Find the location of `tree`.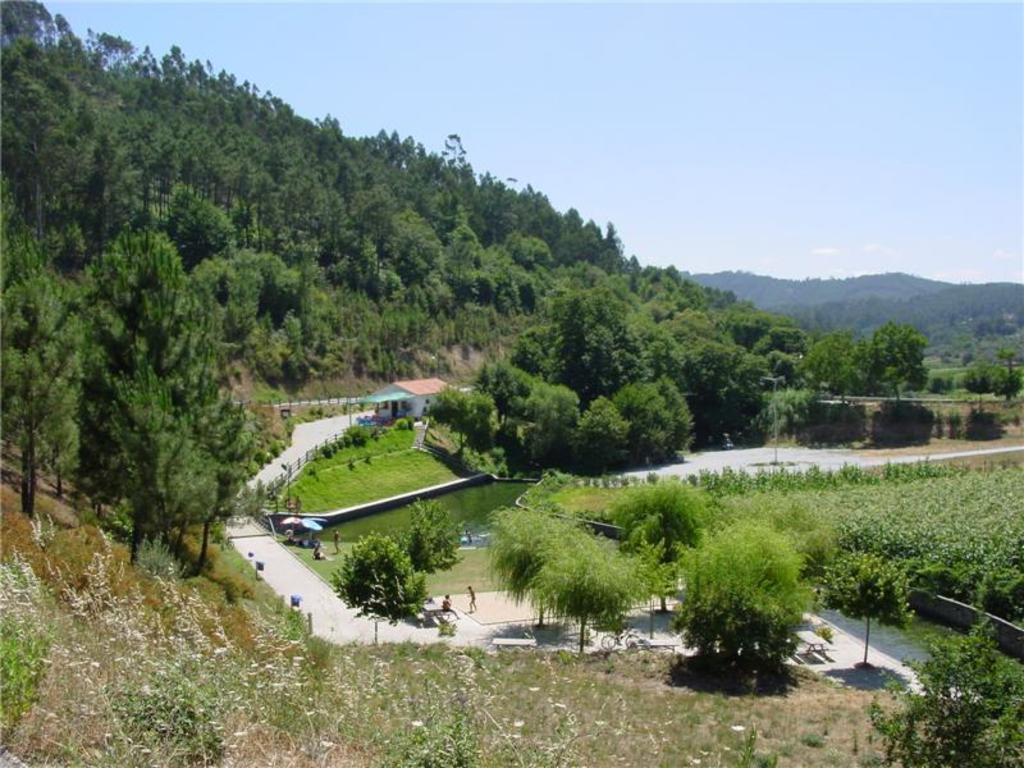
Location: bbox=[854, 611, 1023, 767].
